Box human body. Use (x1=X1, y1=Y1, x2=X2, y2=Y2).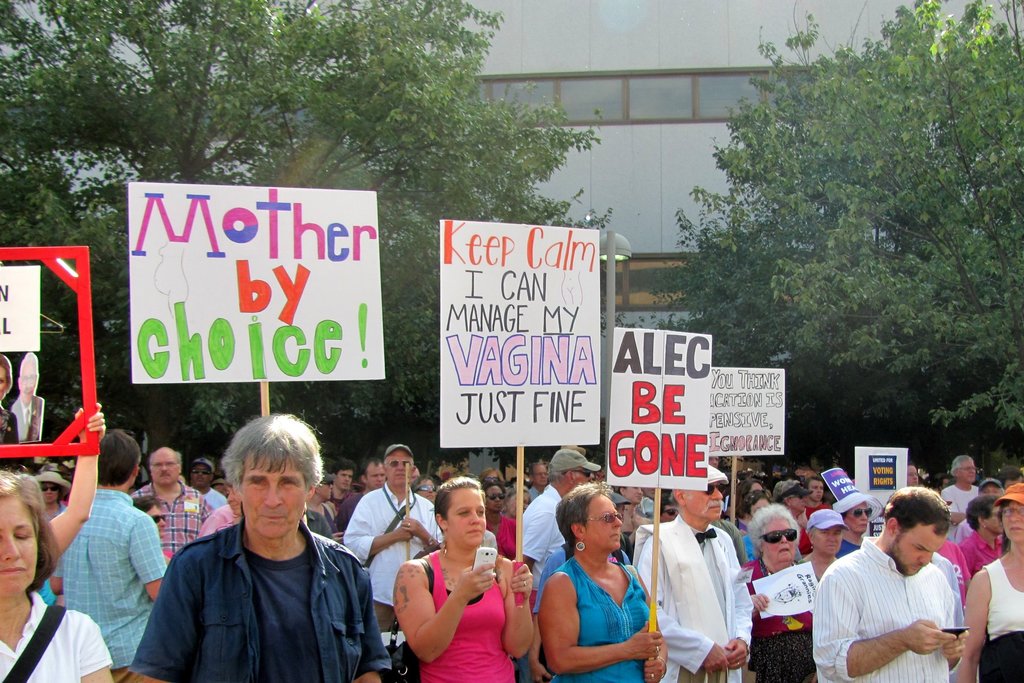
(x1=0, y1=406, x2=15, y2=446).
